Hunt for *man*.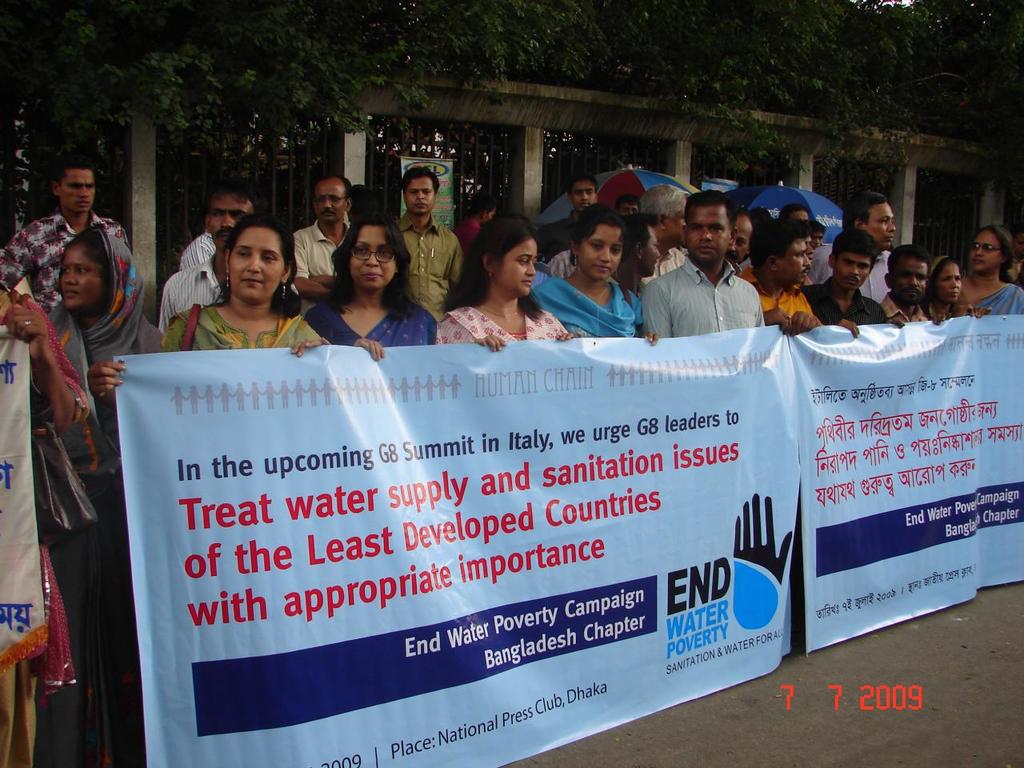
Hunted down at 175,226,219,273.
